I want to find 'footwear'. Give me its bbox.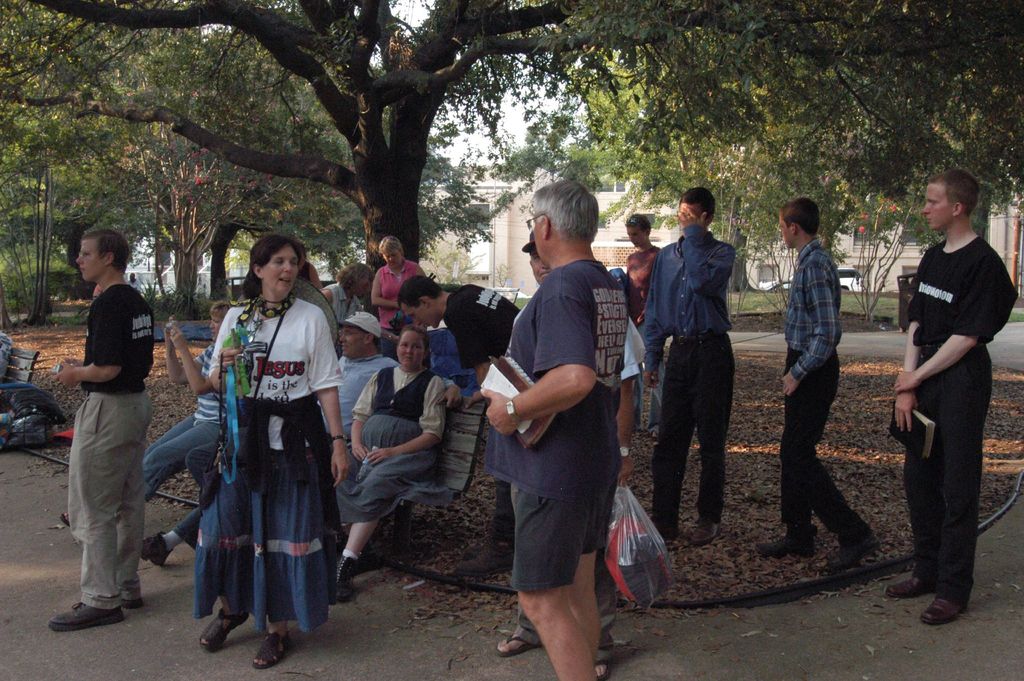
BBox(337, 552, 357, 602).
